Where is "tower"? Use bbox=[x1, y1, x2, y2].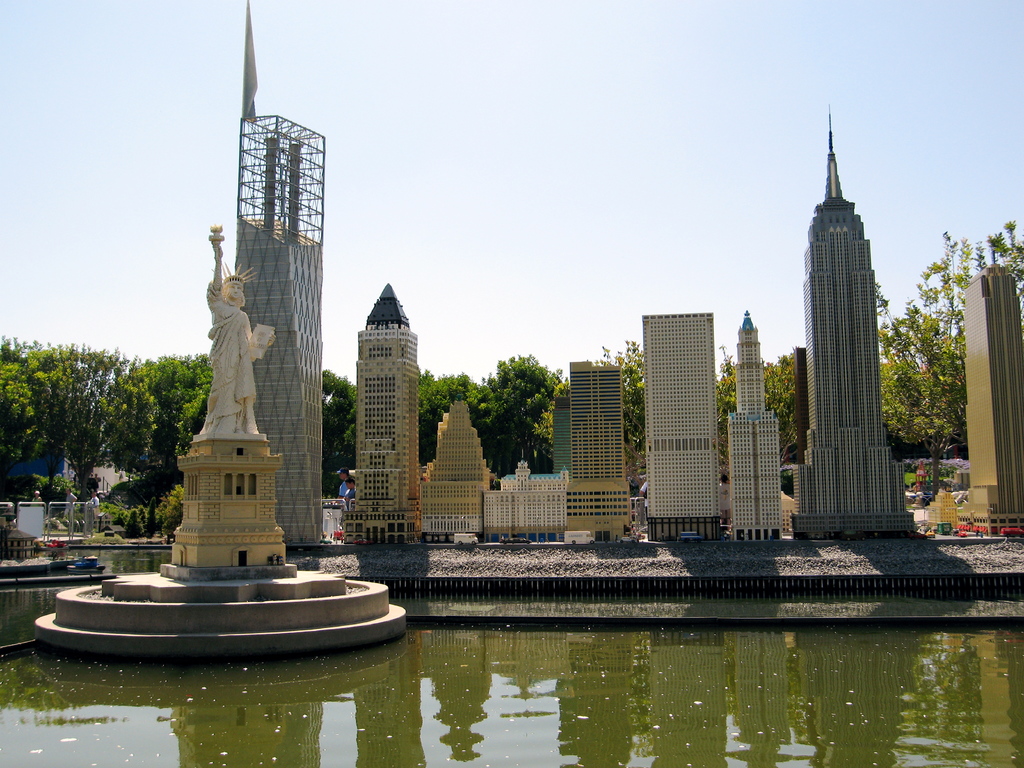
bbox=[567, 362, 632, 548].
